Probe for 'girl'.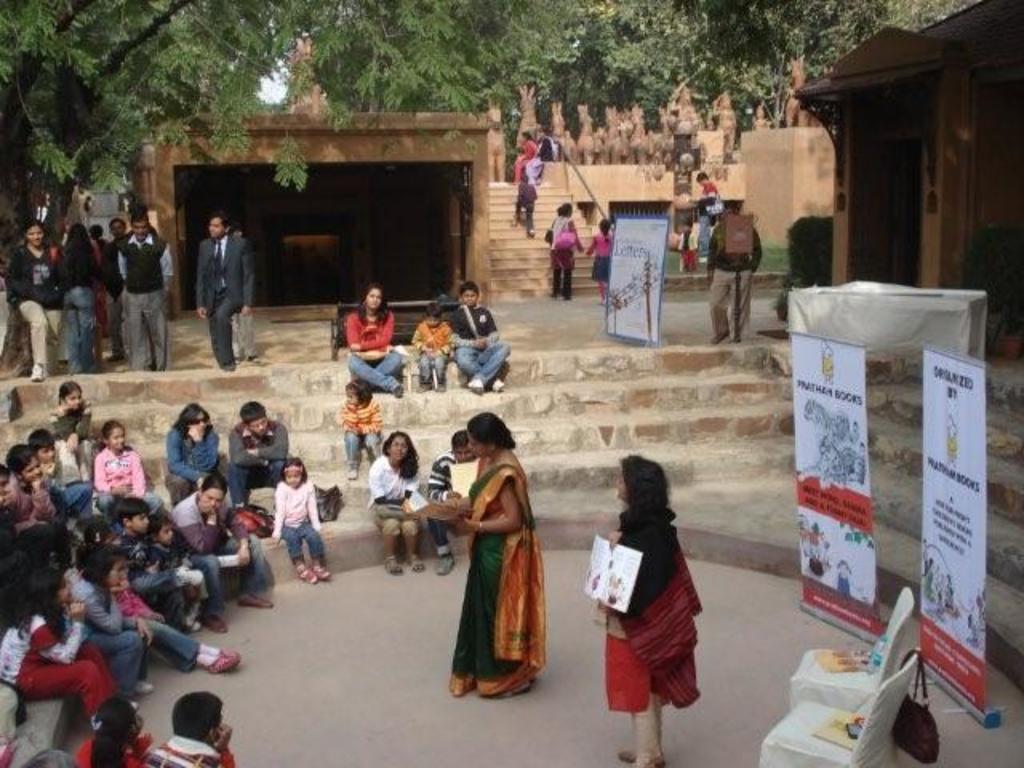
Probe result: {"x1": 366, "y1": 435, "x2": 419, "y2": 563}.
